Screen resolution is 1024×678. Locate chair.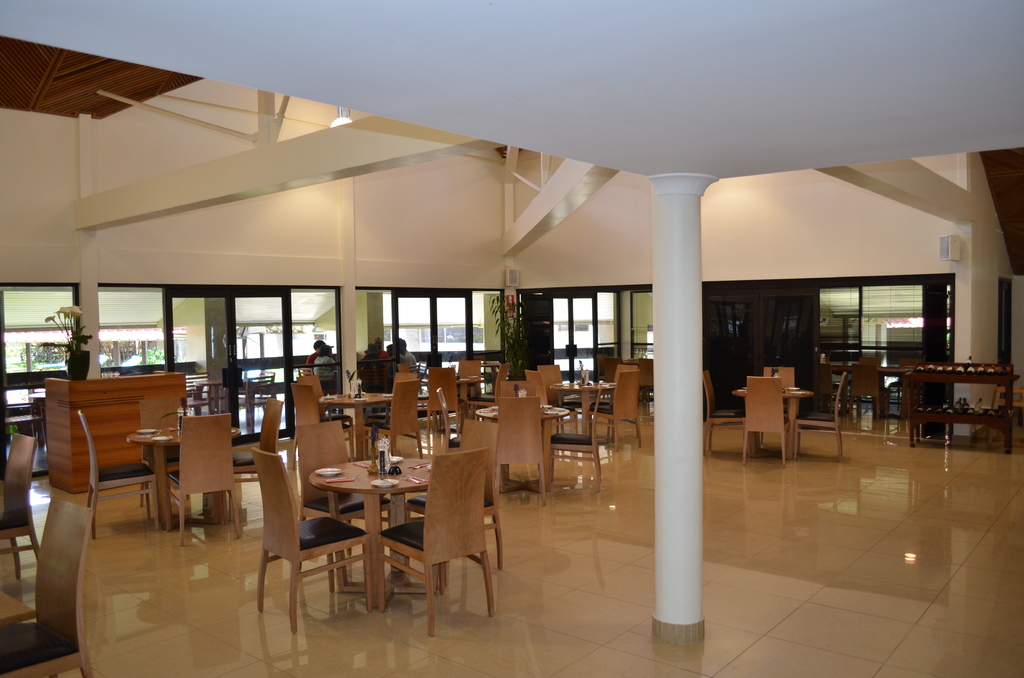
rect(502, 379, 545, 396).
